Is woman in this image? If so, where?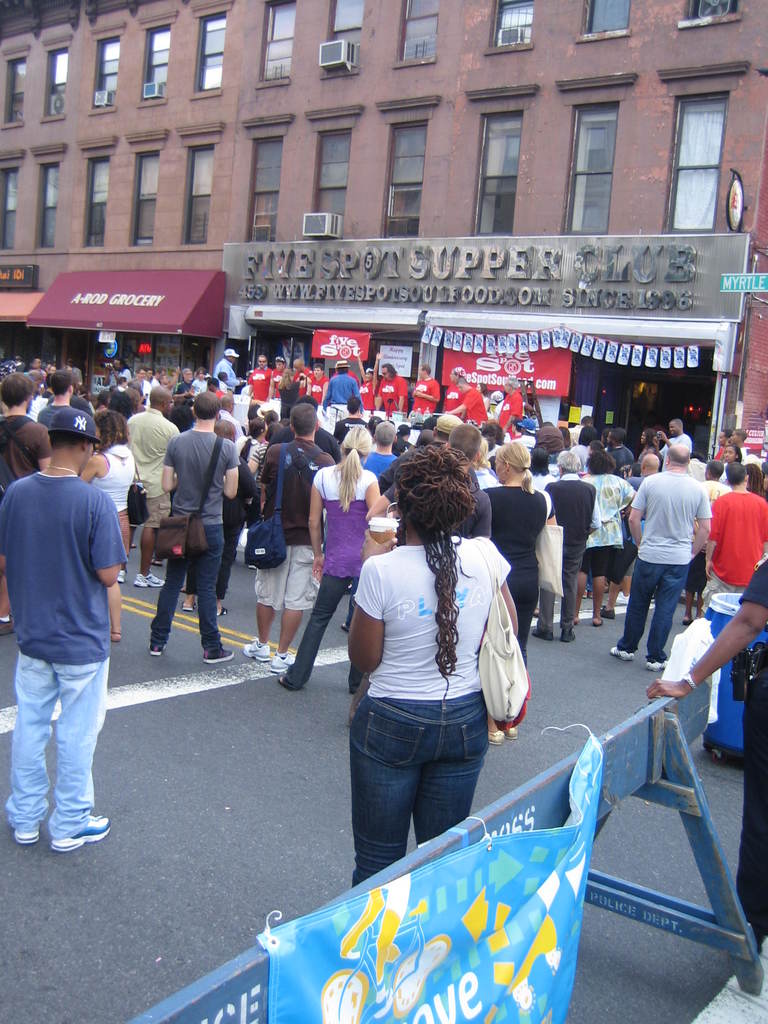
Yes, at x1=524 y1=442 x2=563 y2=497.
